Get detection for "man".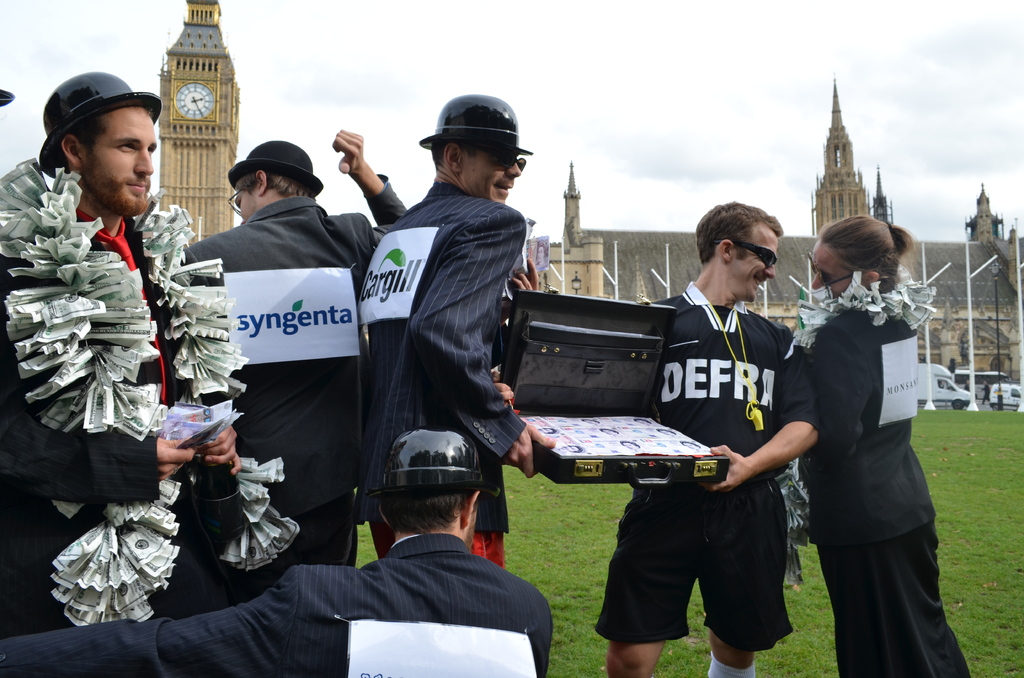
Detection: box=[356, 92, 559, 575].
